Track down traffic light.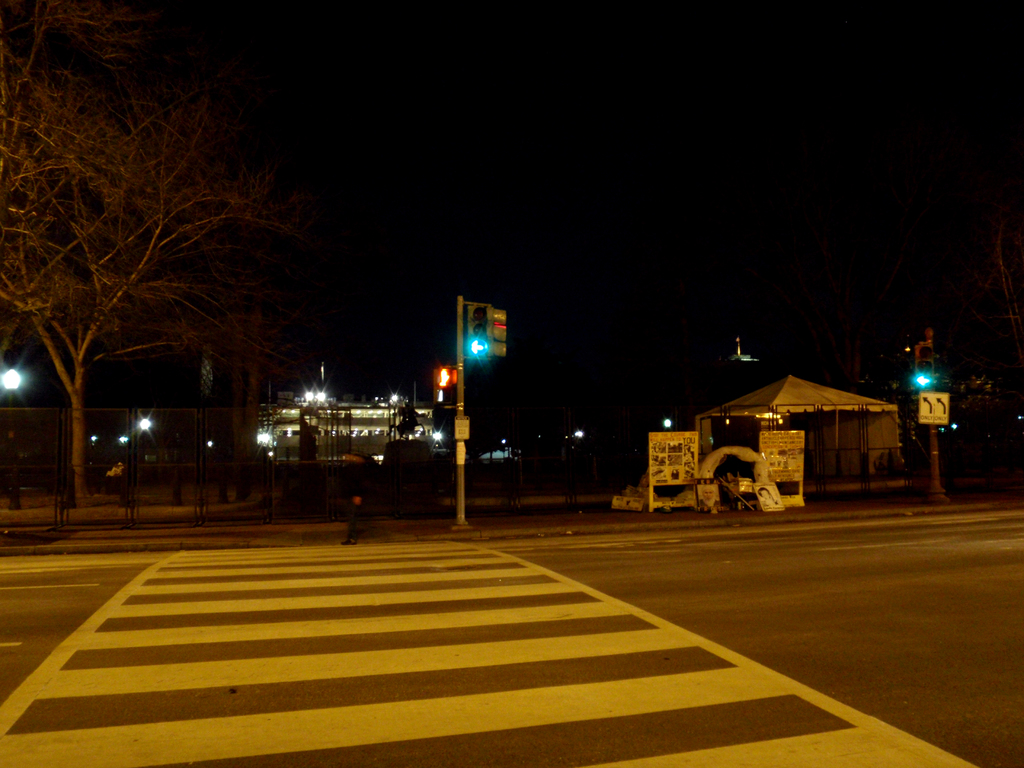
Tracked to 465/301/507/360.
